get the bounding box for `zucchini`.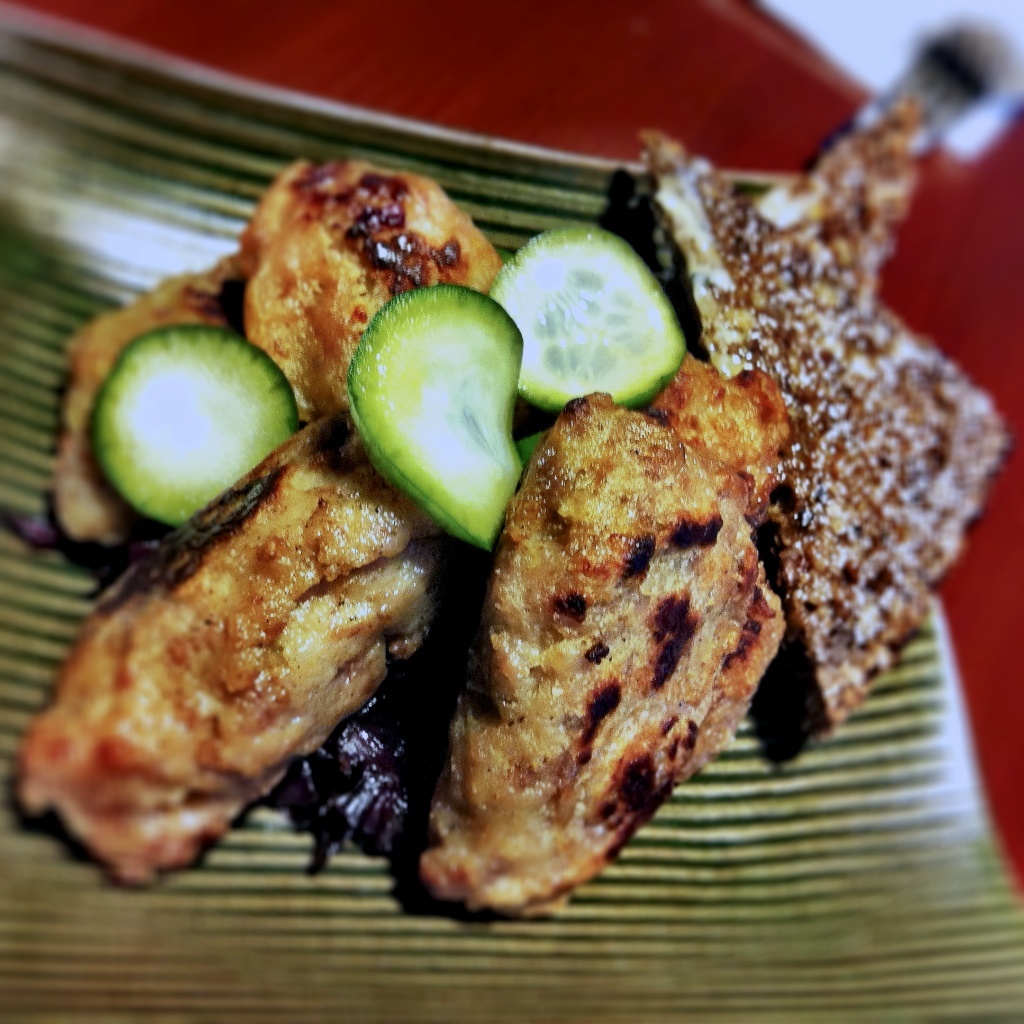
box(488, 221, 687, 418).
